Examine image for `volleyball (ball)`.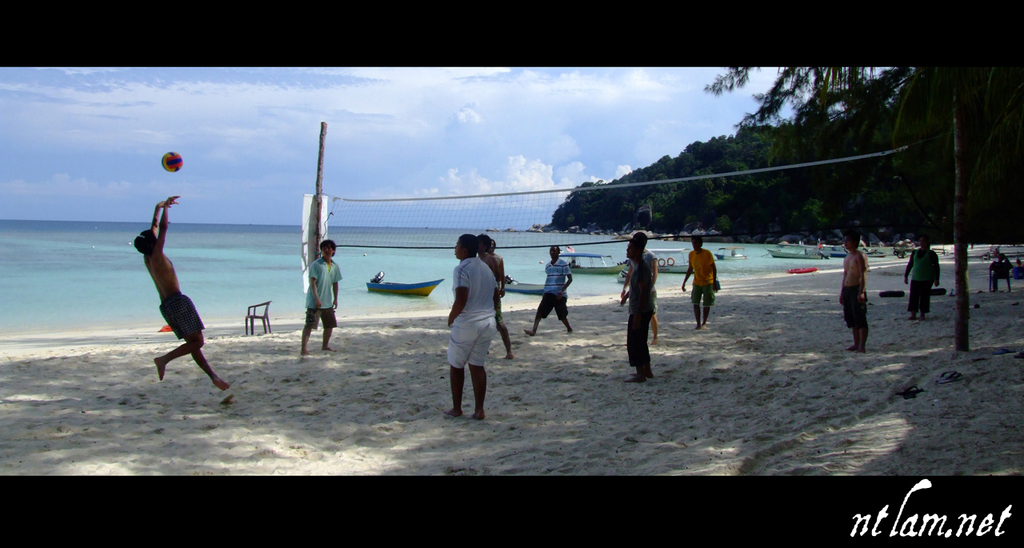
Examination result: bbox=[160, 150, 184, 173].
